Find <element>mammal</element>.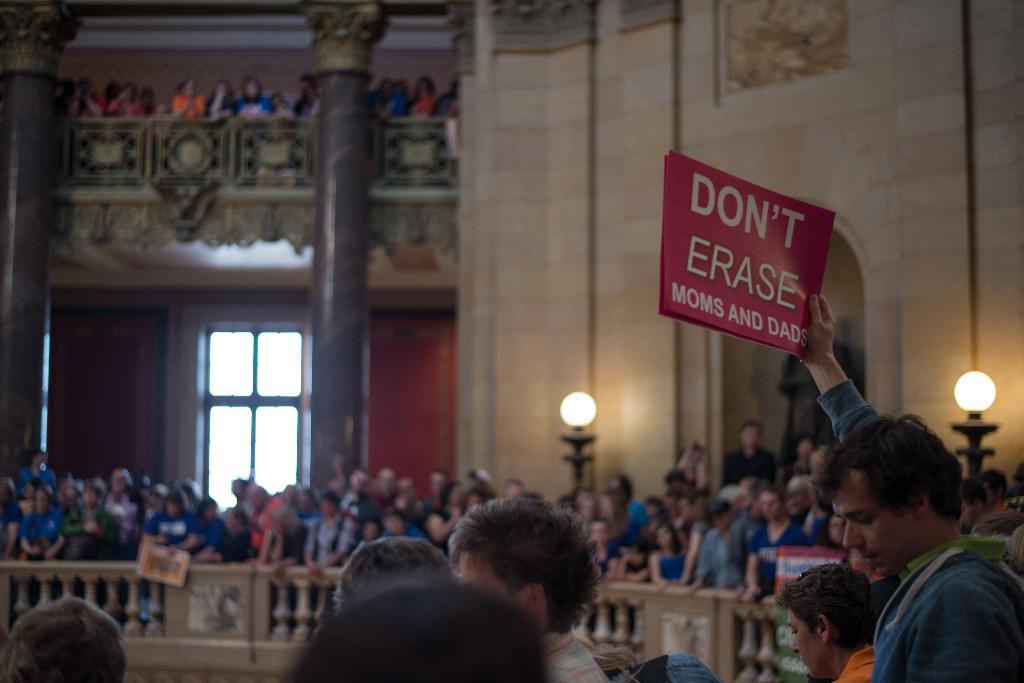
68, 76, 111, 116.
